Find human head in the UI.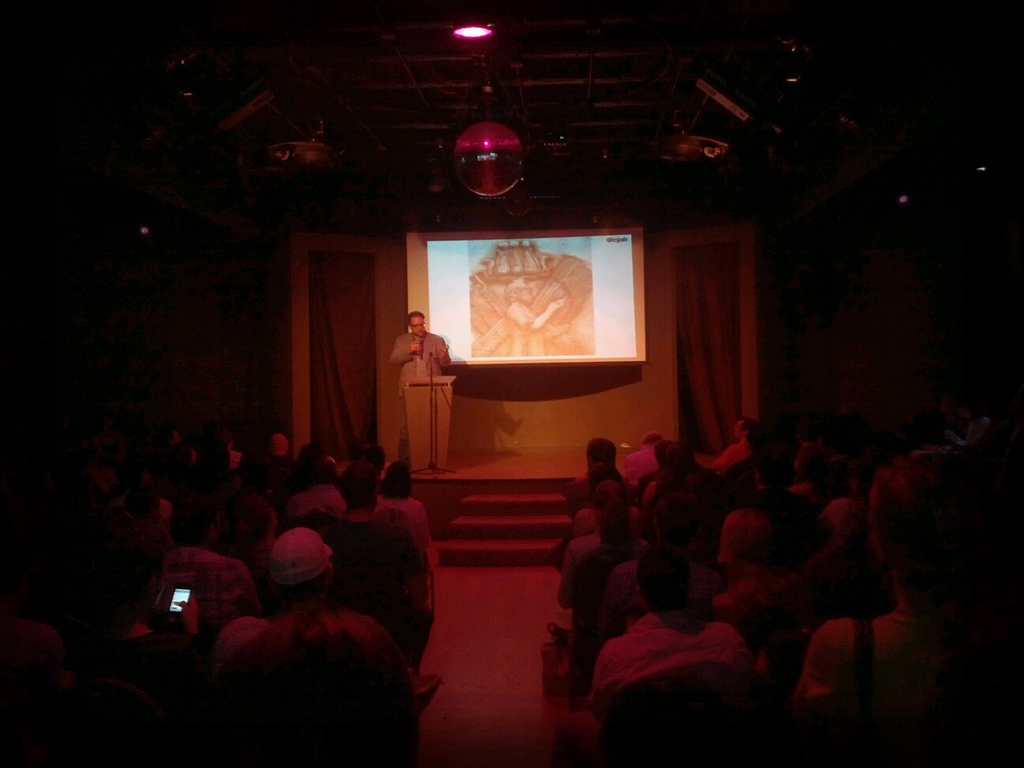
UI element at [x1=649, y1=438, x2=672, y2=458].
